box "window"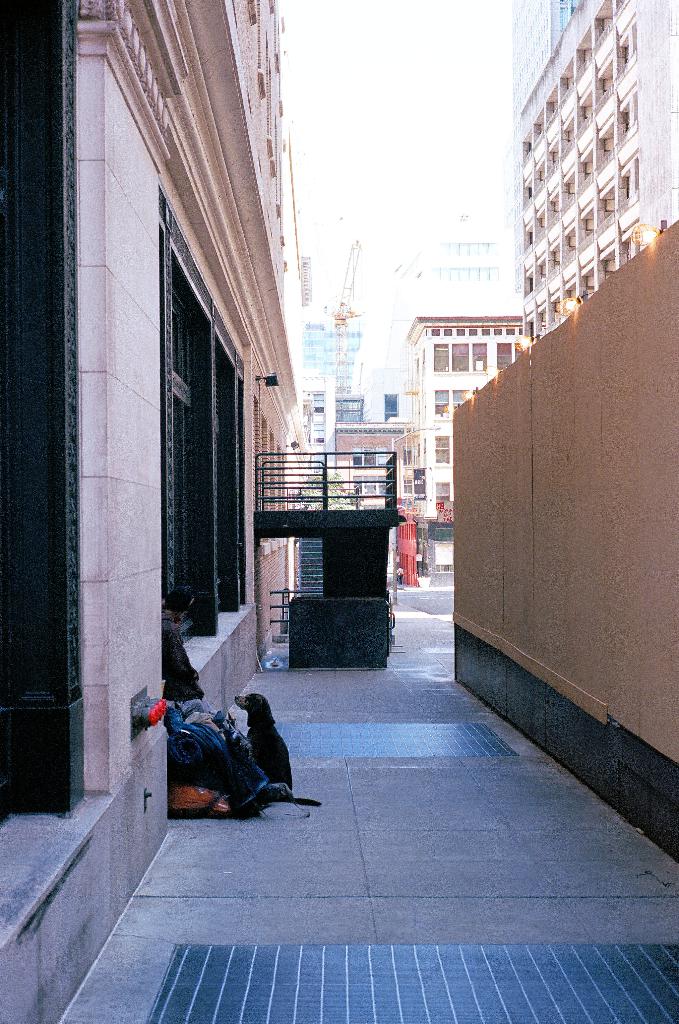
533:106:541:147
